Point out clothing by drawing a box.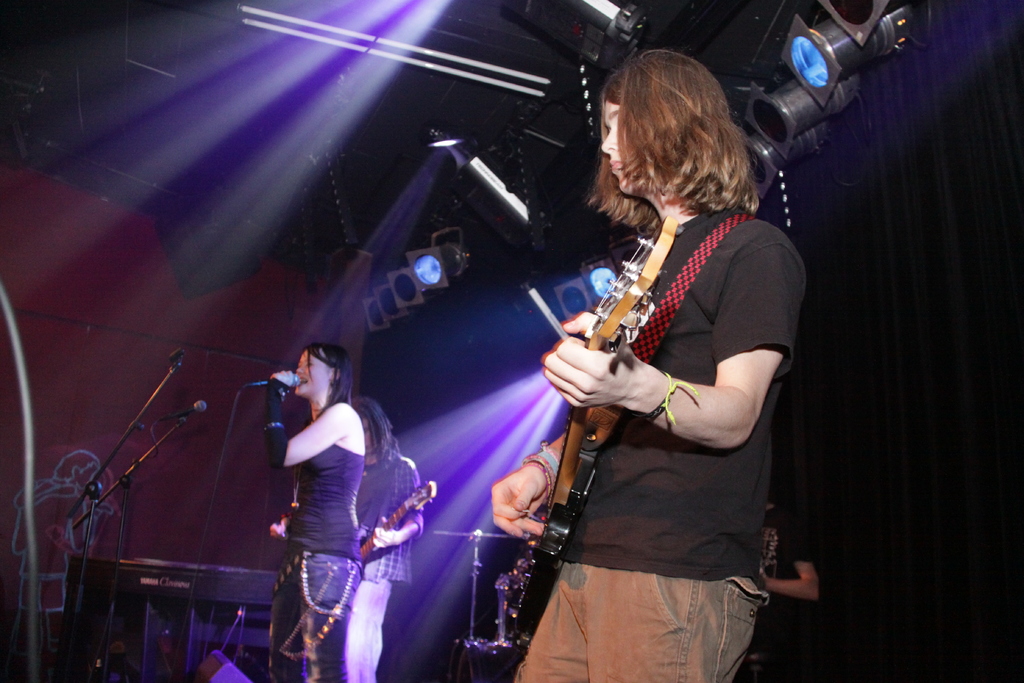
264, 441, 364, 682.
